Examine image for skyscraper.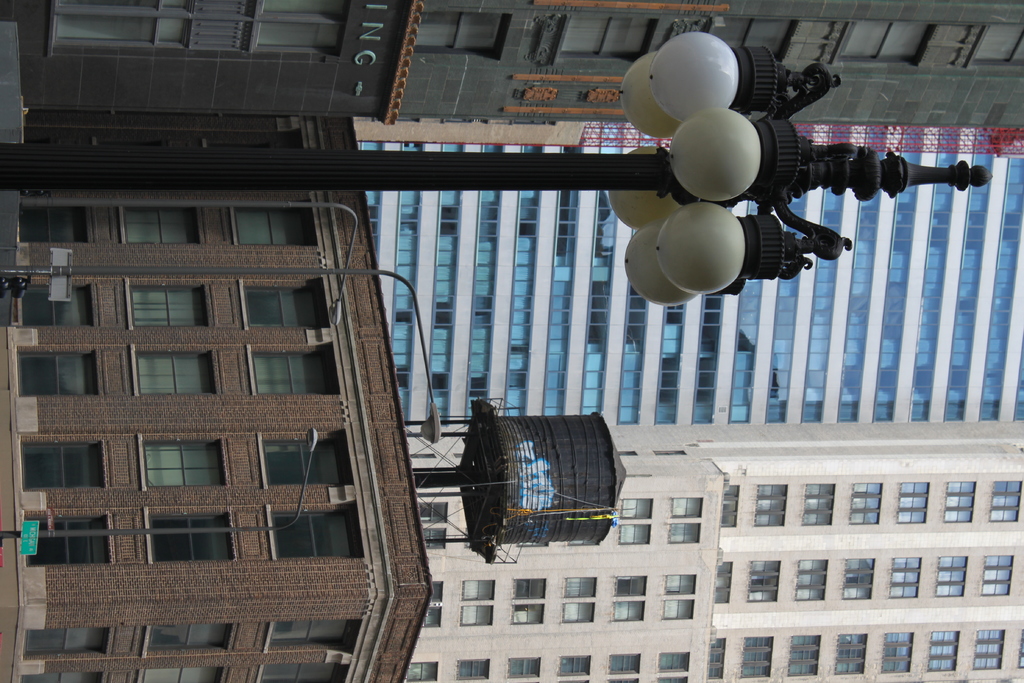
Examination result: <box>4,0,1023,163</box>.
